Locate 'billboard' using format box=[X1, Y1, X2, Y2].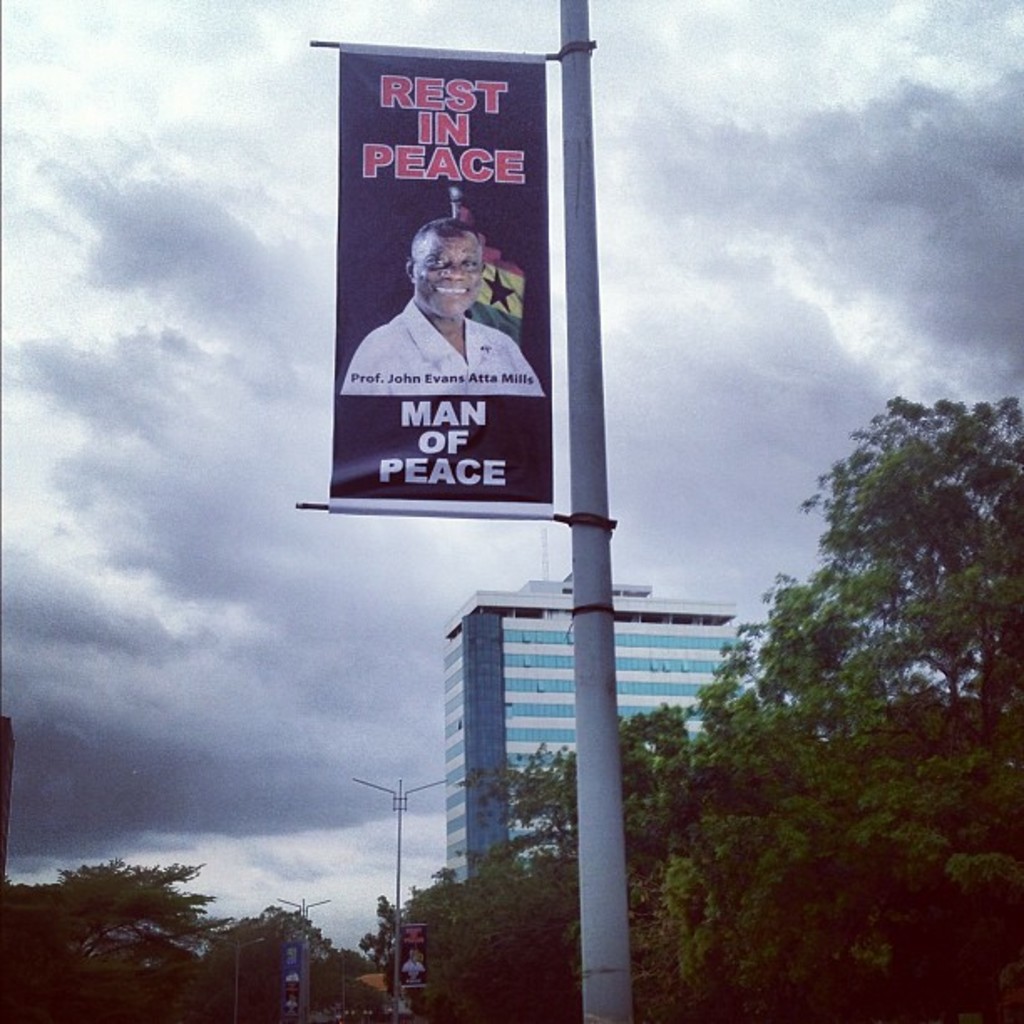
box=[398, 927, 427, 992].
